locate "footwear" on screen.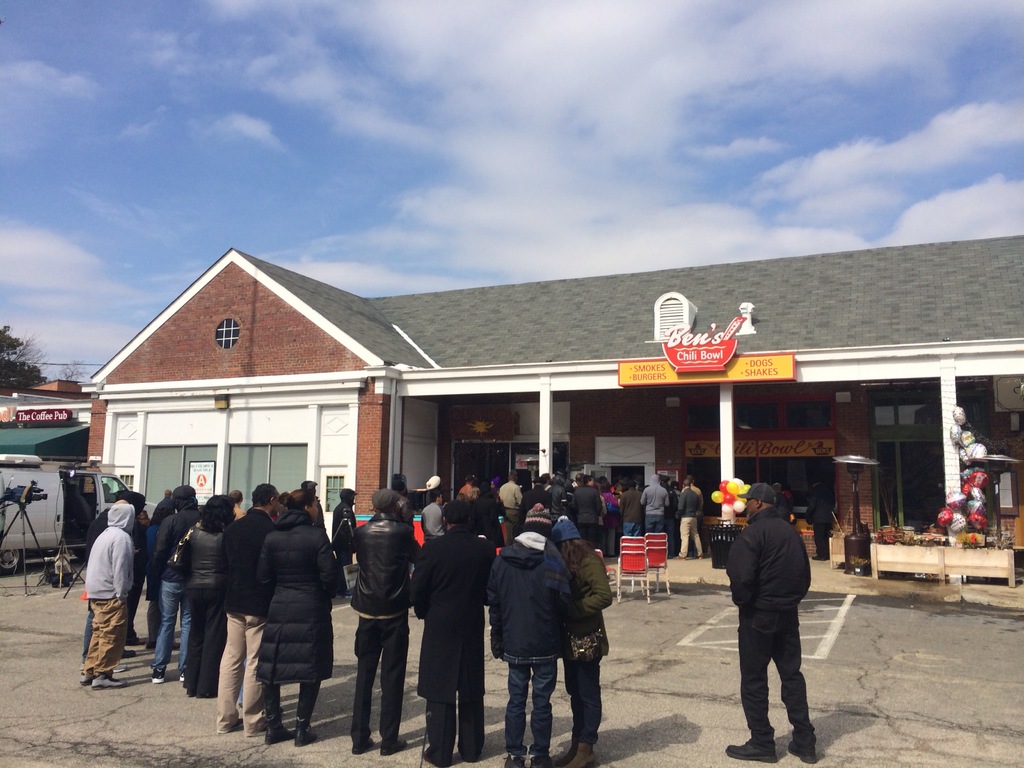
On screen at Rect(112, 661, 128, 672).
